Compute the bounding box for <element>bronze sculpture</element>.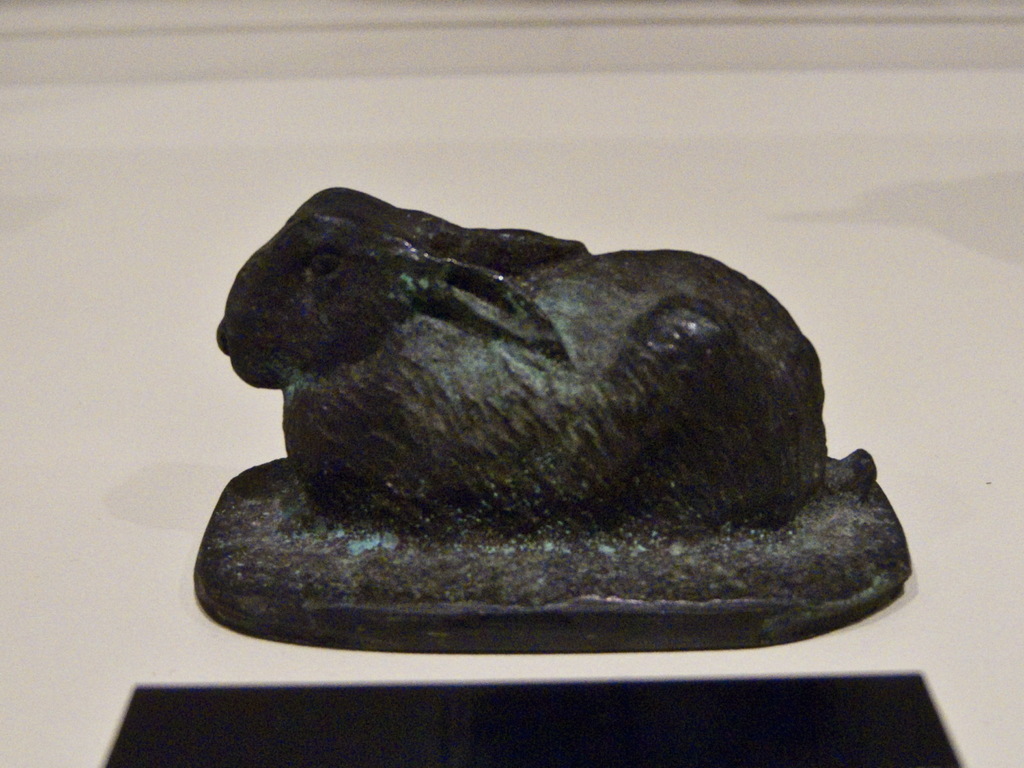
x1=180, y1=220, x2=922, y2=663.
